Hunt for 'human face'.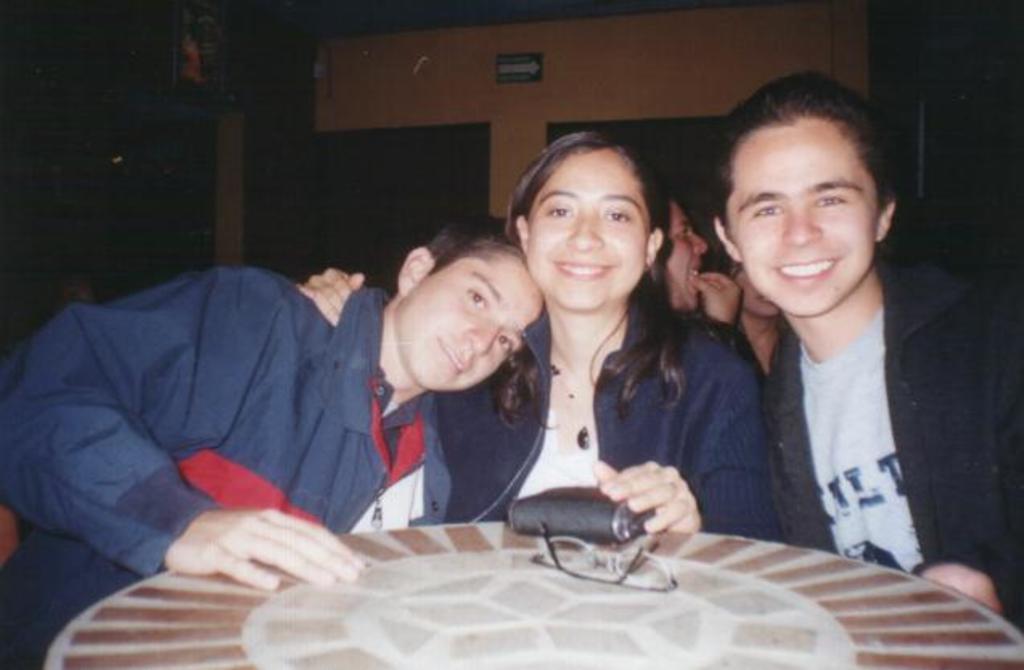
Hunted down at detection(733, 262, 780, 315).
